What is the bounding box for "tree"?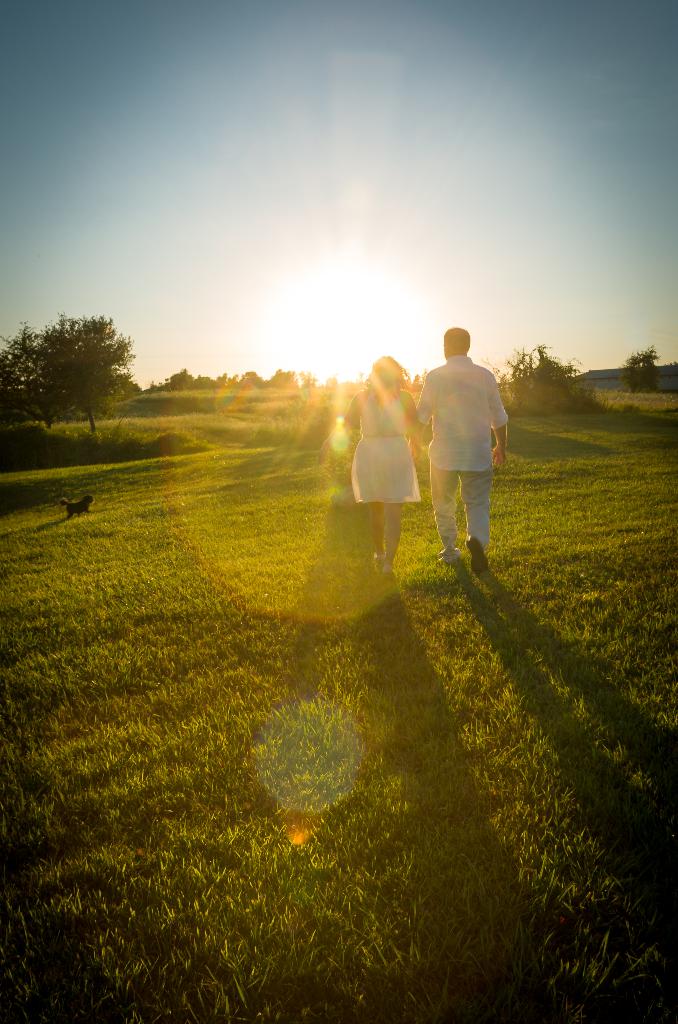
pyautogui.locateOnScreen(0, 319, 80, 428).
